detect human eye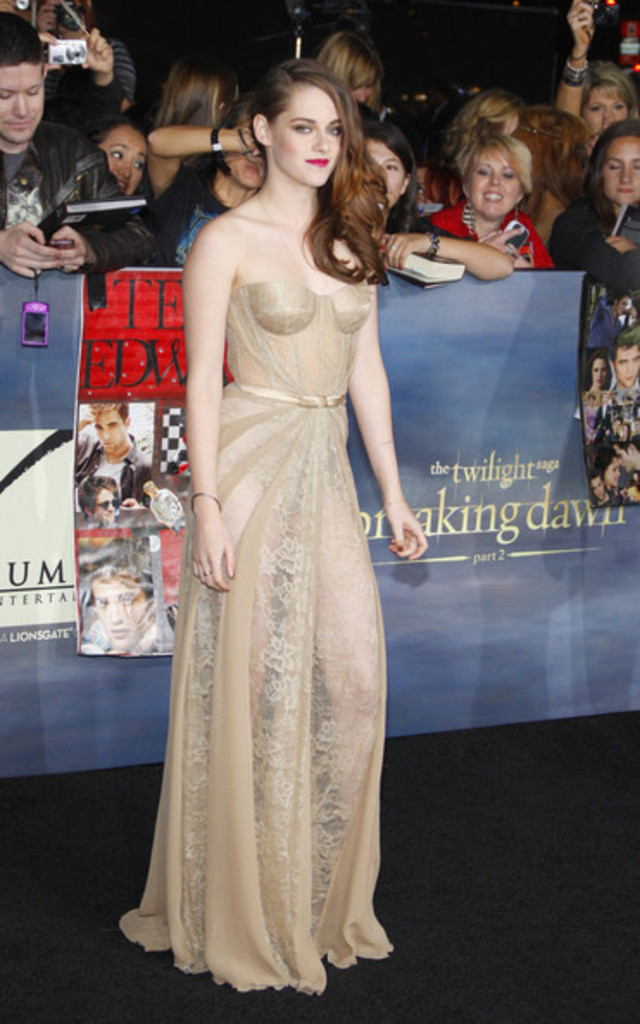
[383,157,398,172]
